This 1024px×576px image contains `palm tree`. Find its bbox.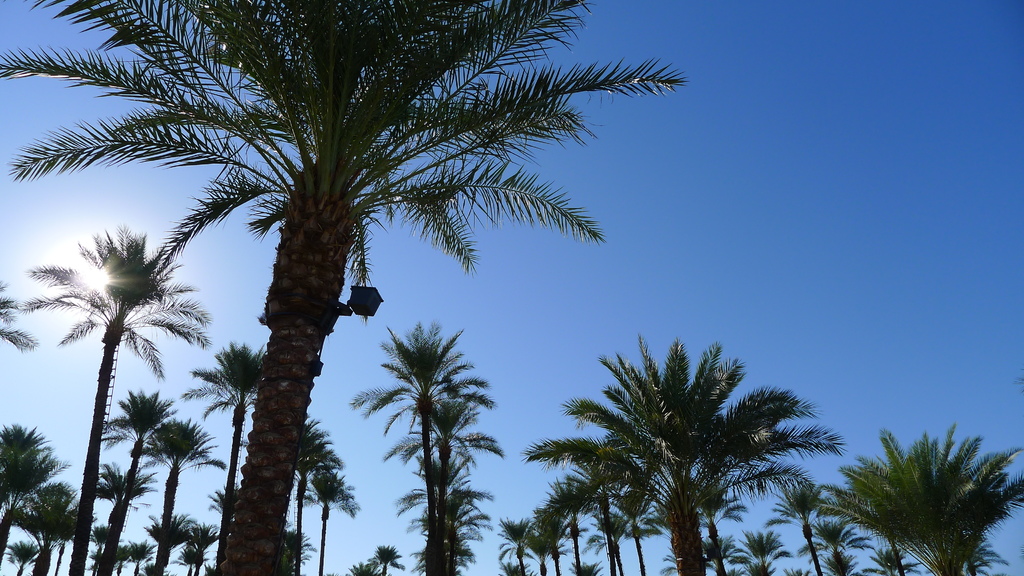
(left=115, top=399, right=186, bottom=559).
